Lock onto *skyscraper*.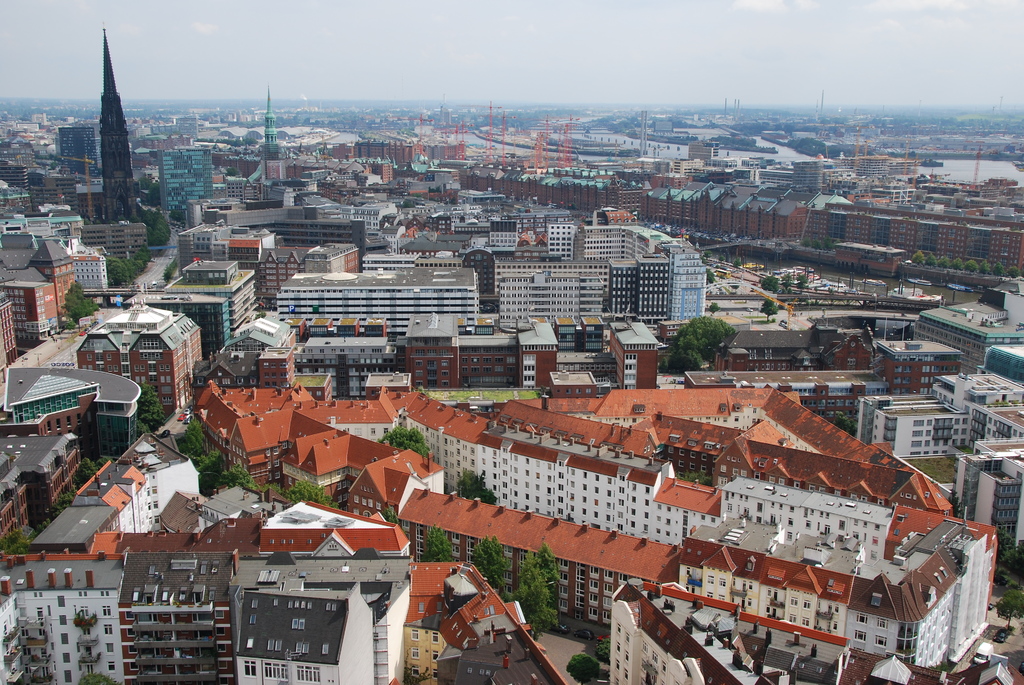
Locked: <box>547,222,576,262</box>.
